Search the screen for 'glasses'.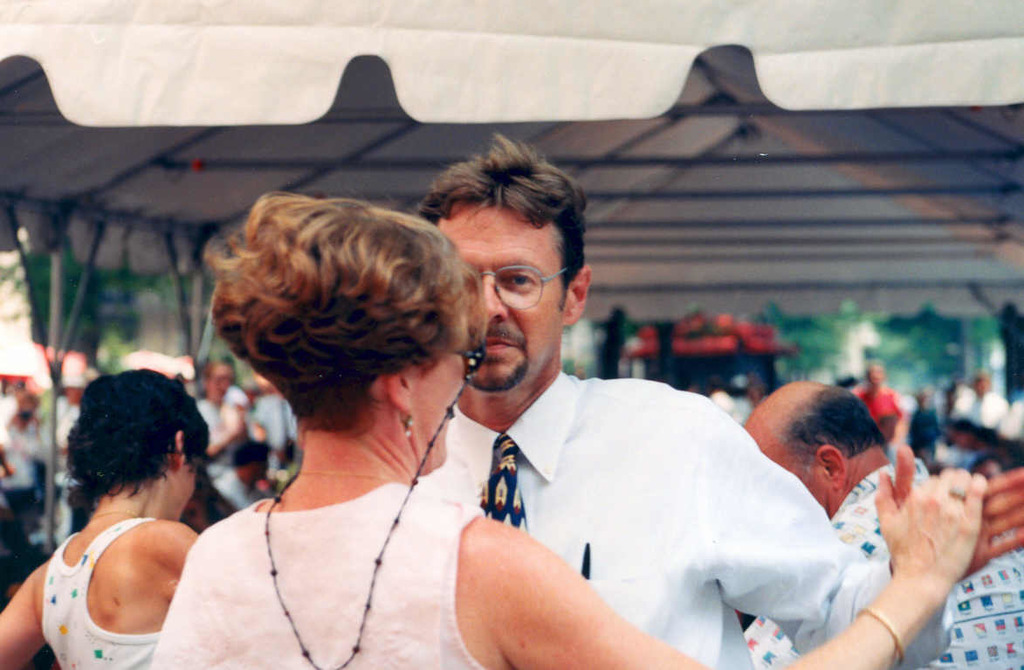
Found at bbox=[457, 261, 577, 313].
